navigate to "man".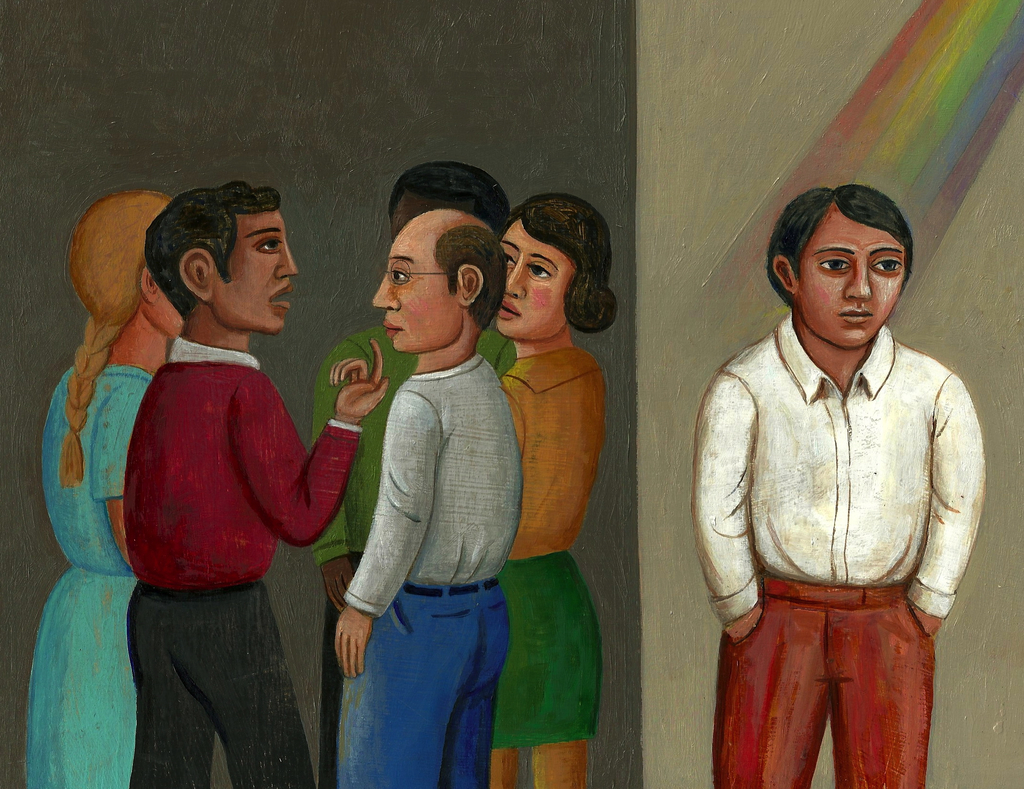
Navigation target: box(679, 159, 988, 756).
